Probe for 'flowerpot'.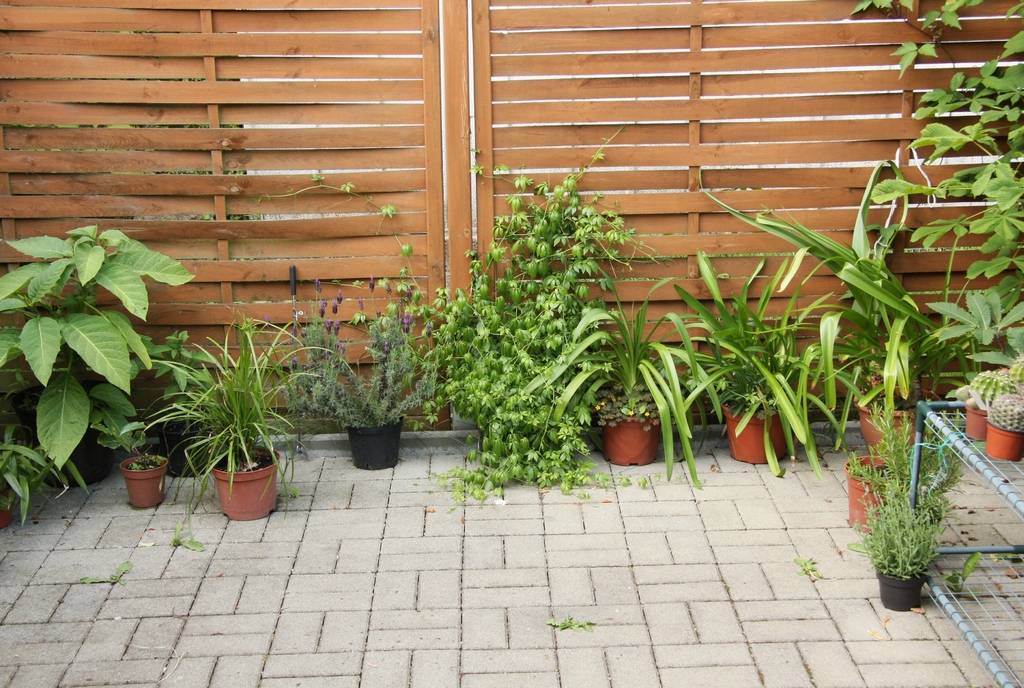
Probe result: pyautogui.locateOnScreen(847, 454, 900, 531).
